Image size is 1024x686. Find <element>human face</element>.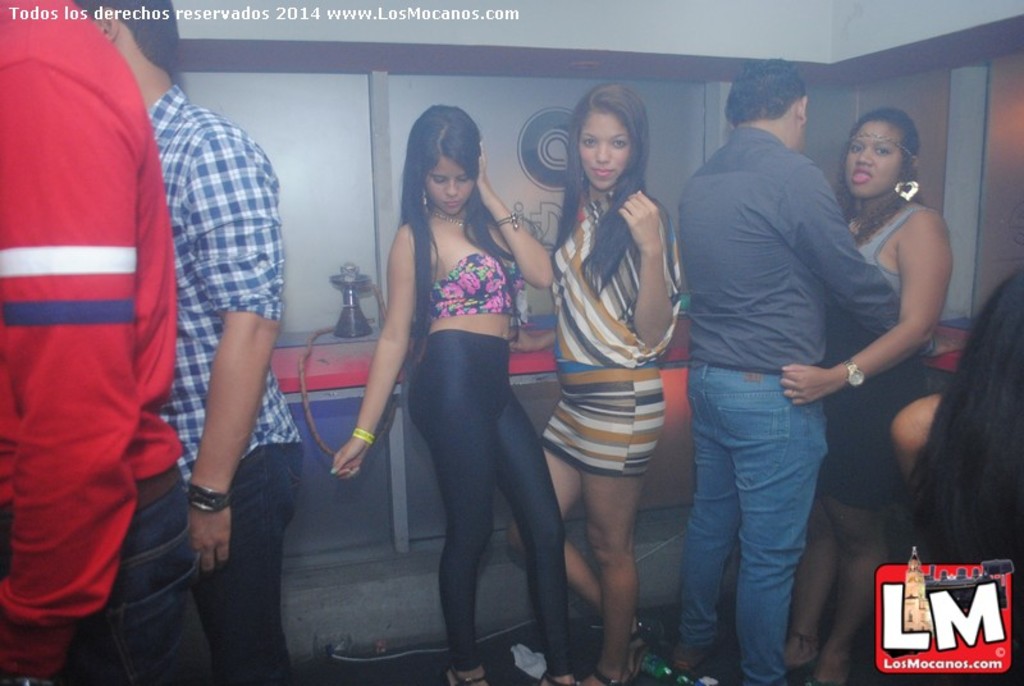
left=846, top=118, right=910, bottom=201.
